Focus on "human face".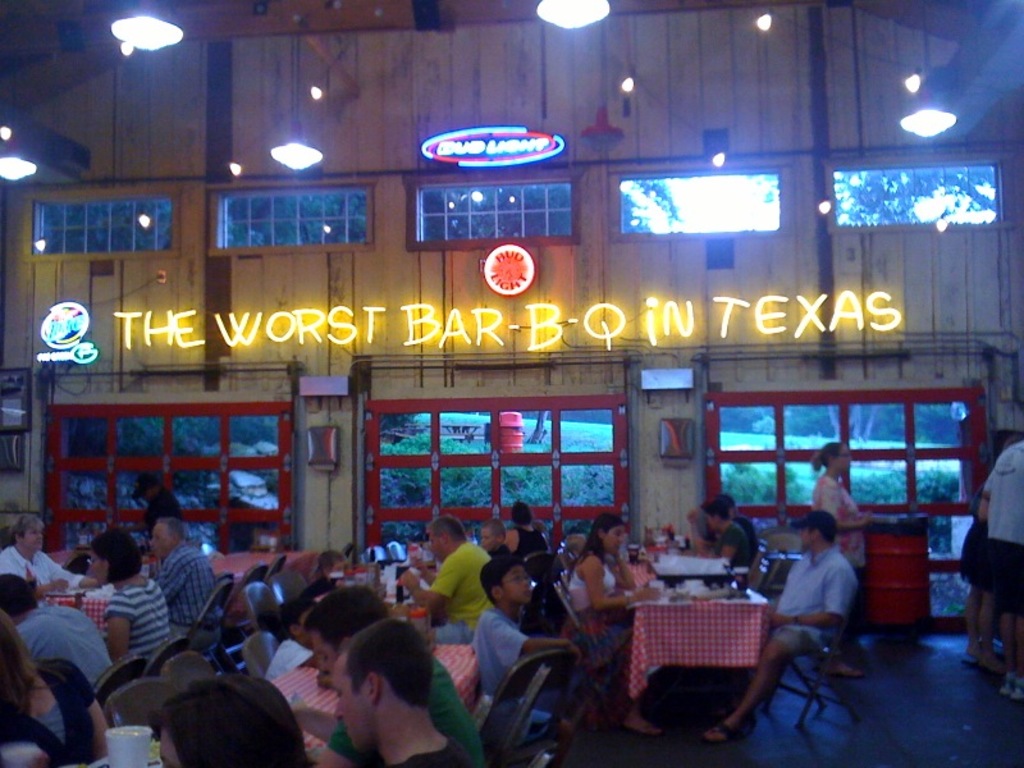
Focused at pyautogui.locateOnScreen(604, 524, 626, 550).
